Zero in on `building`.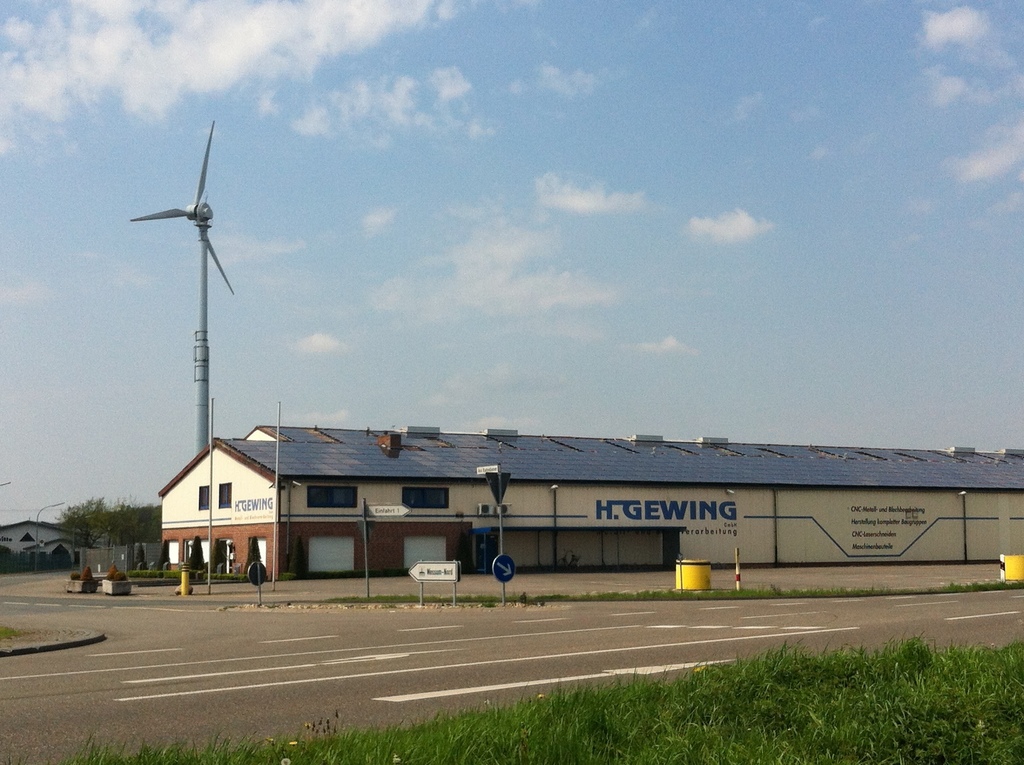
Zeroed in: [left=0, top=517, right=82, bottom=571].
